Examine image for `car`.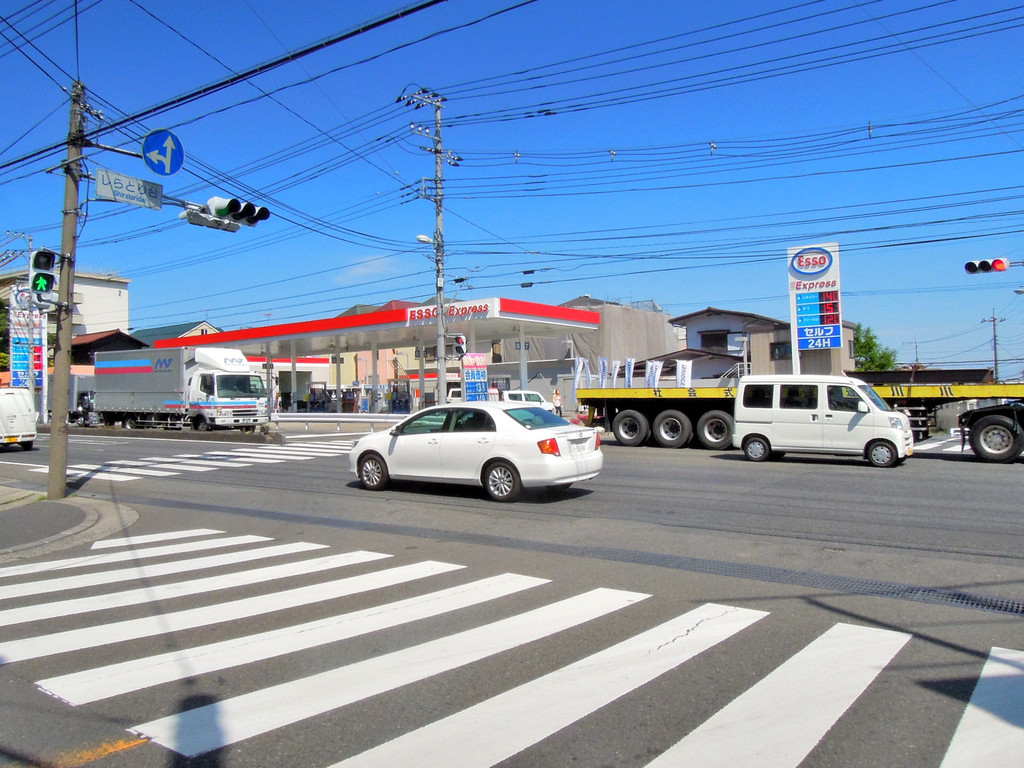
Examination result: [498,389,555,421].
